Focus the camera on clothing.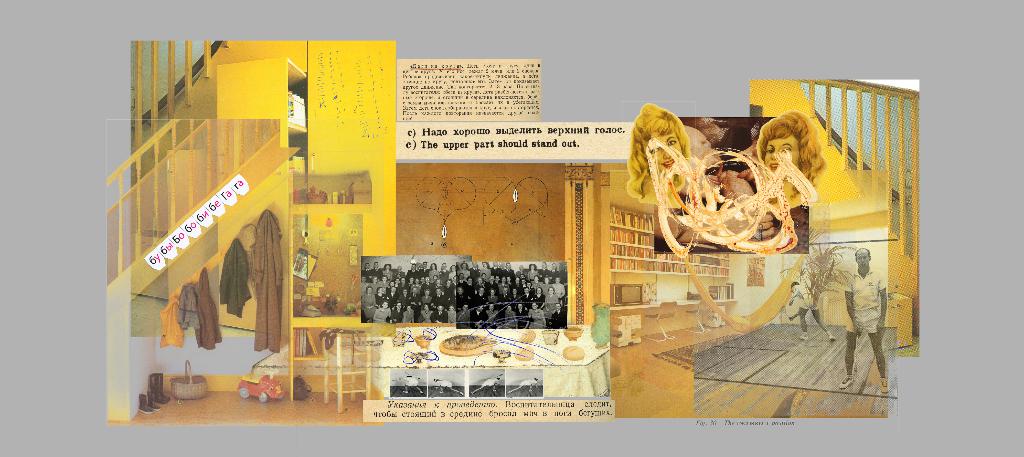
Focus region: bbox=[191, 265, 223, 344].
